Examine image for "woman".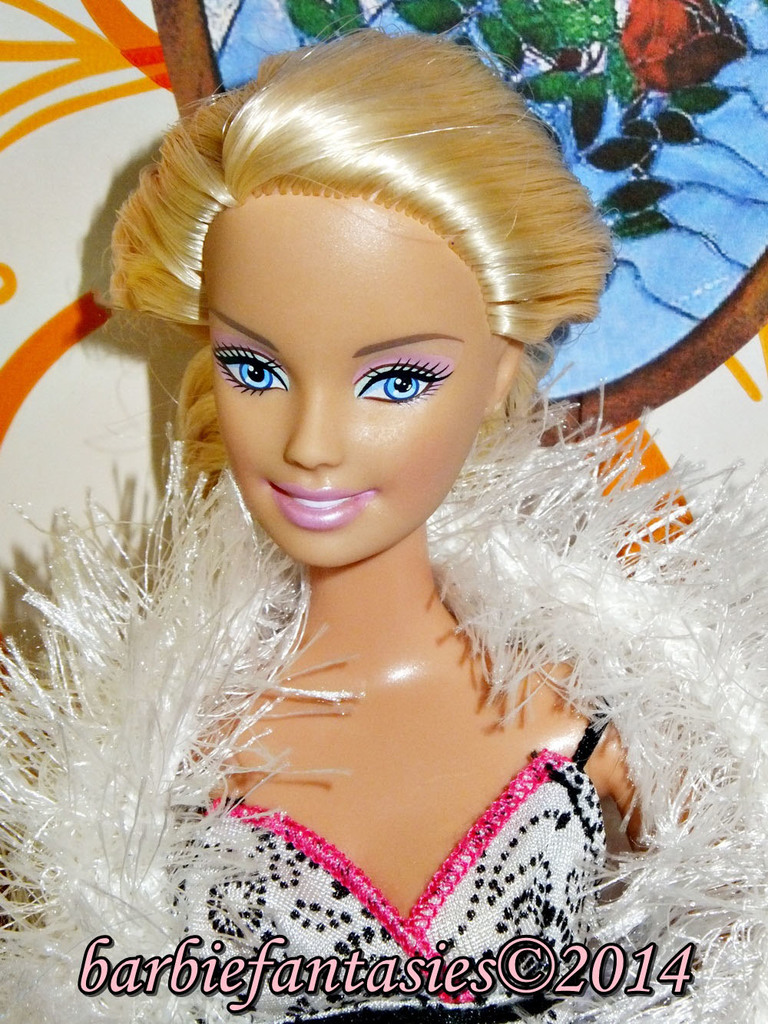
Examination result: 0:27:764:1023.
